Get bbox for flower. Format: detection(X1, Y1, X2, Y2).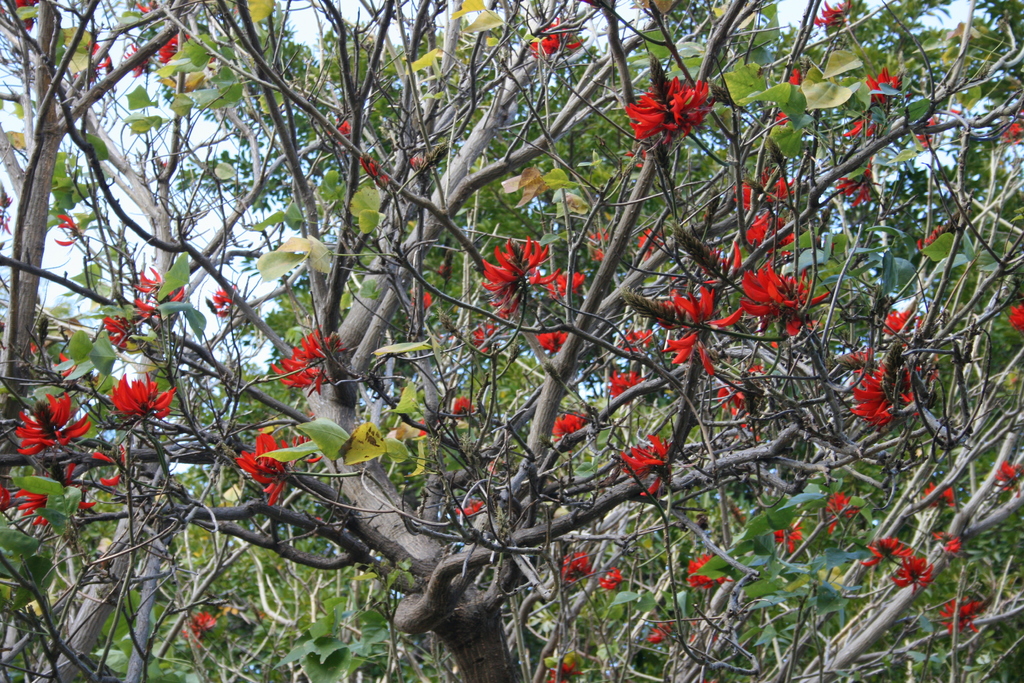
detection(557, 268, 588, 302).
